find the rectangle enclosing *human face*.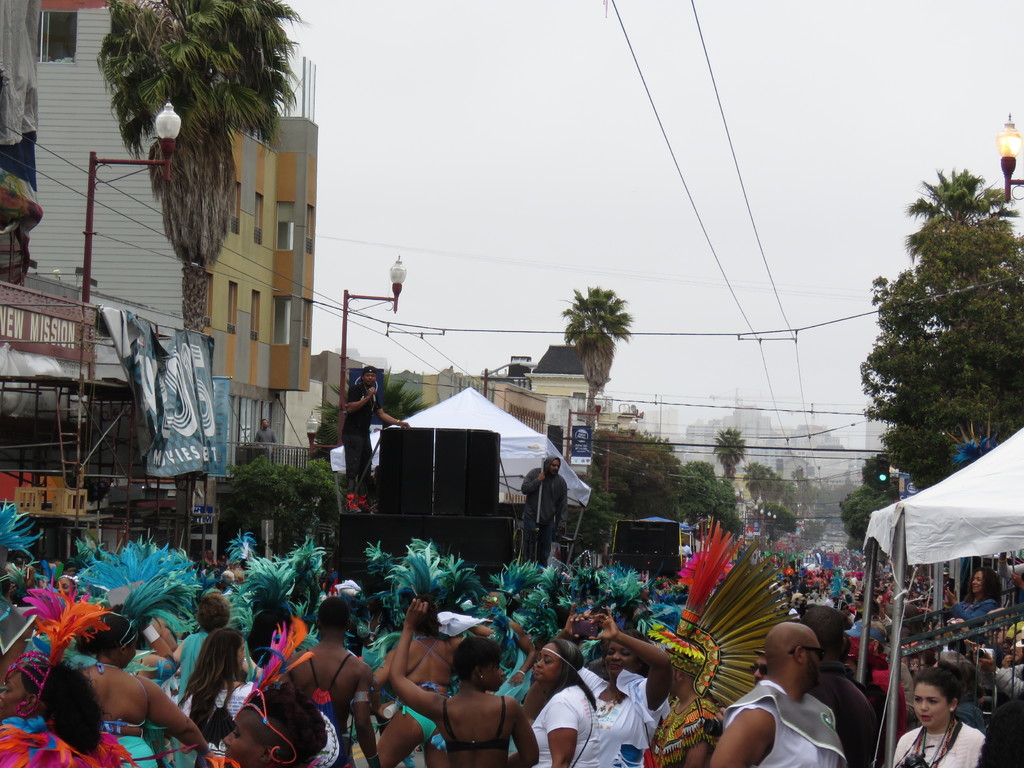
0:664:36:720.
